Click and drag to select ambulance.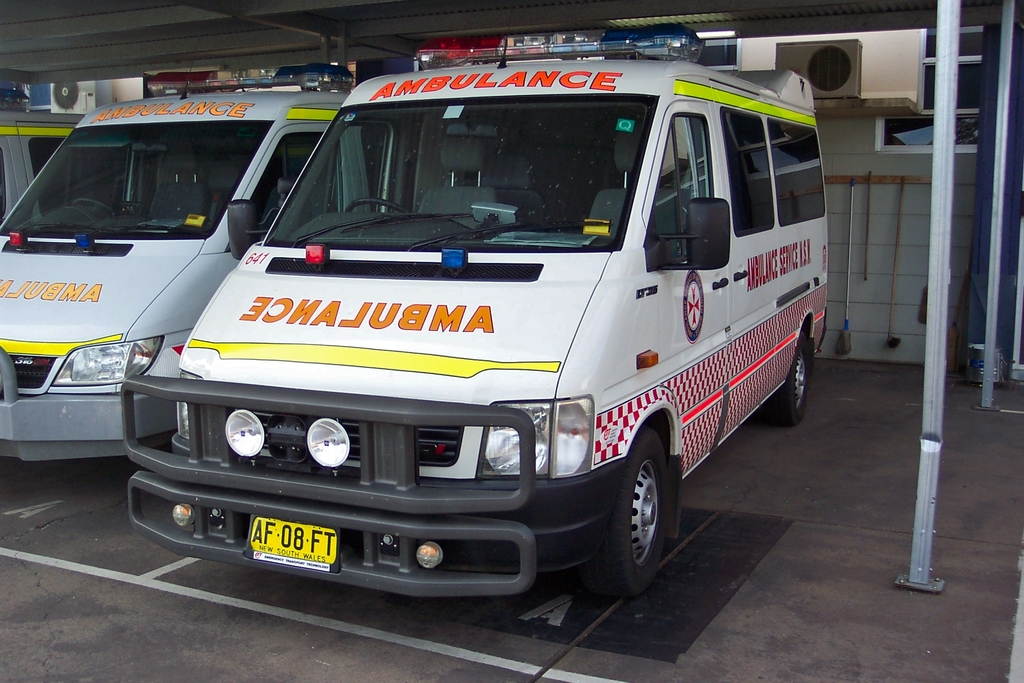
Selection: <bbox>3, 95, 86, 213</bbox>.
